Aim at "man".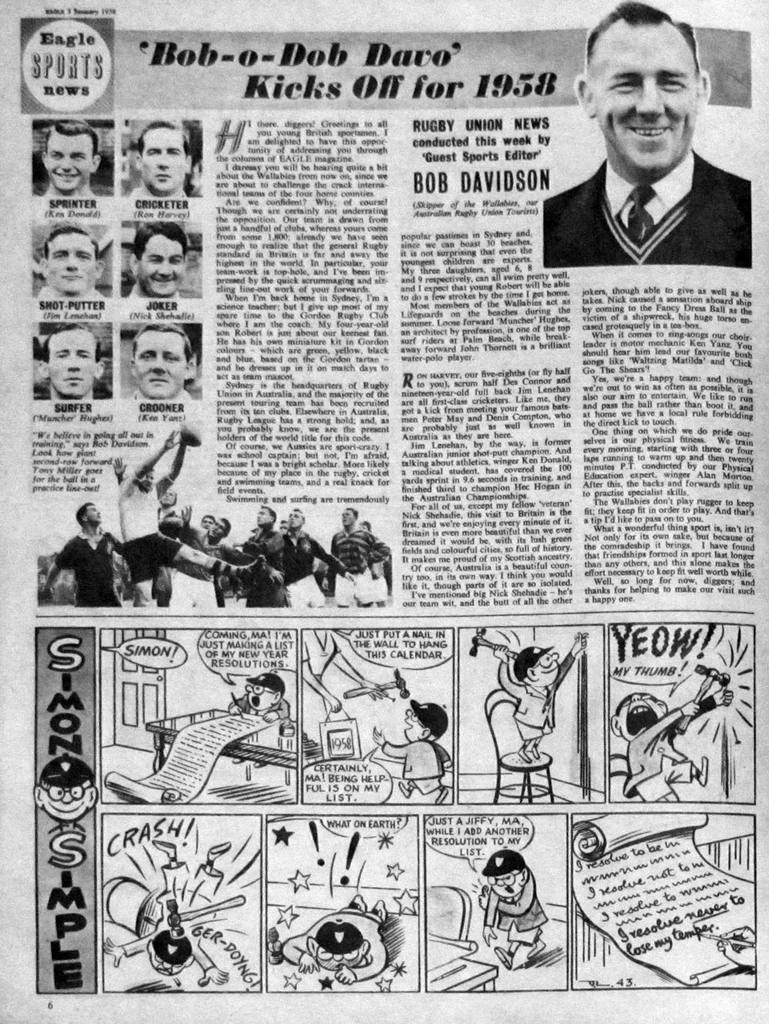
Aimed at detection(38, 226, 104, 299).
